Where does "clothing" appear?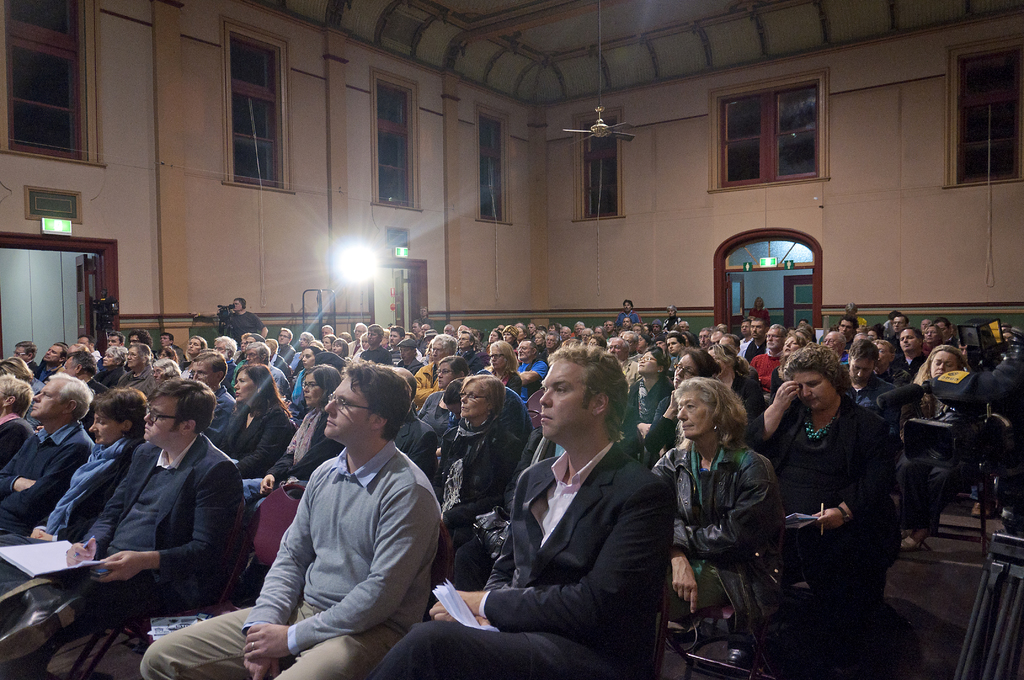
Appears at detection(225, 406, 292, 479).
